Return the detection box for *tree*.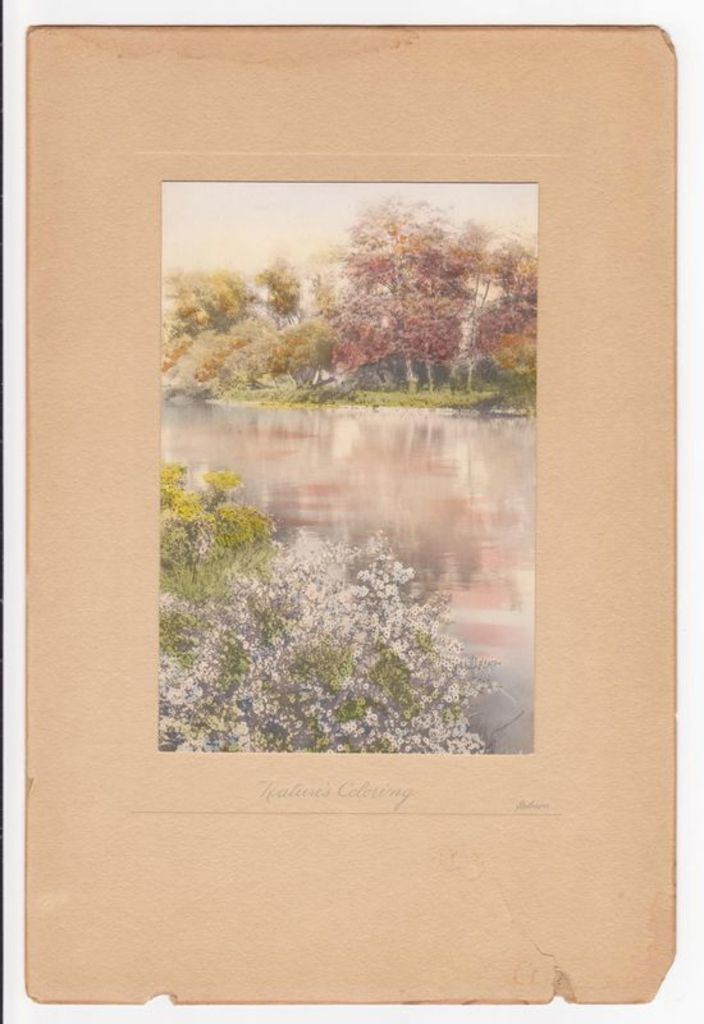
154 460 534 753.
